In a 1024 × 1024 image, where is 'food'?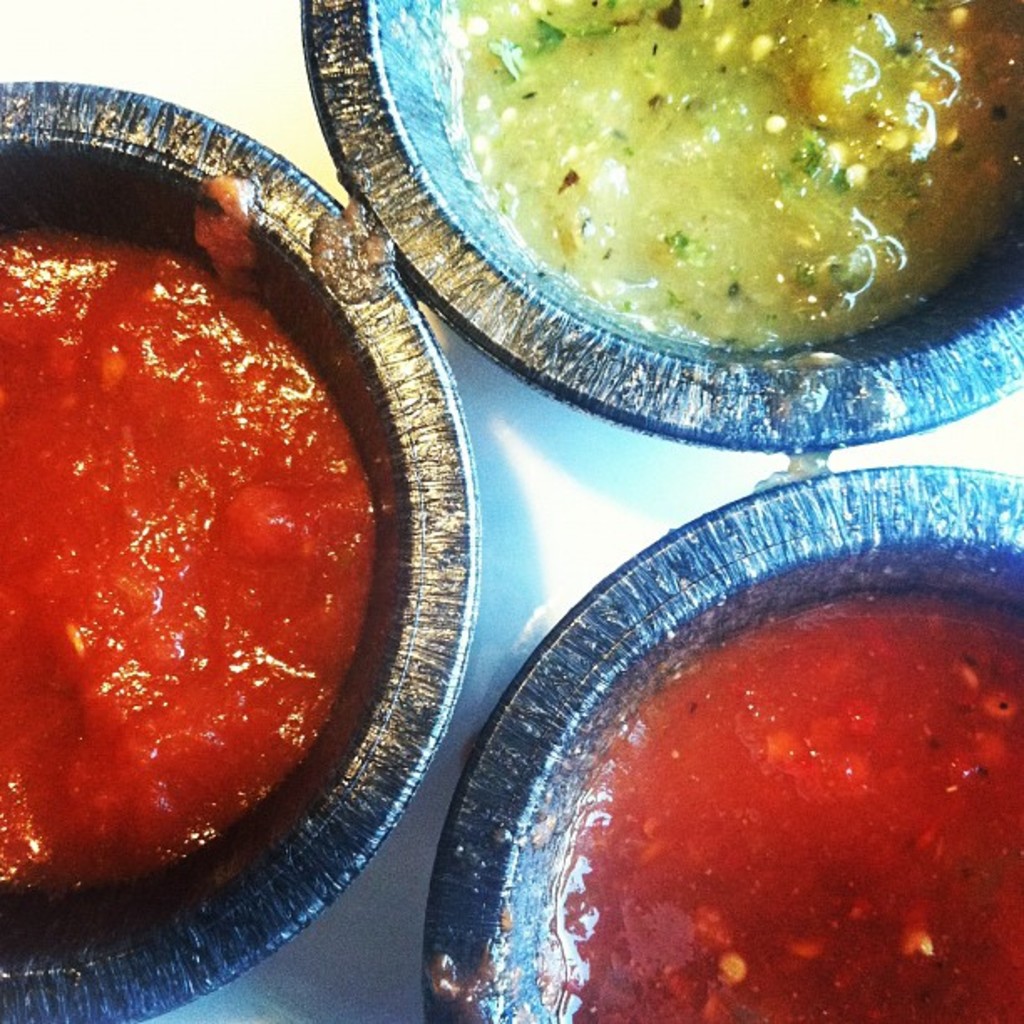
[x1=0, y1=231, x2=378, y2=899].
